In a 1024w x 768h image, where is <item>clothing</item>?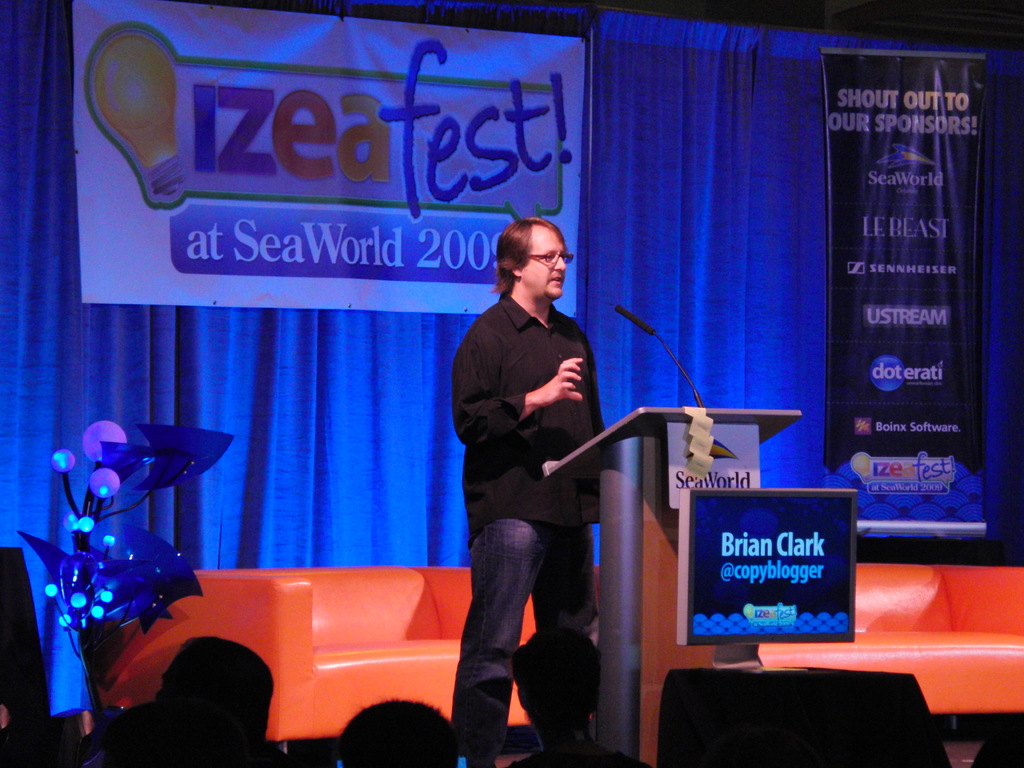
(436, 215, 620, 732).
